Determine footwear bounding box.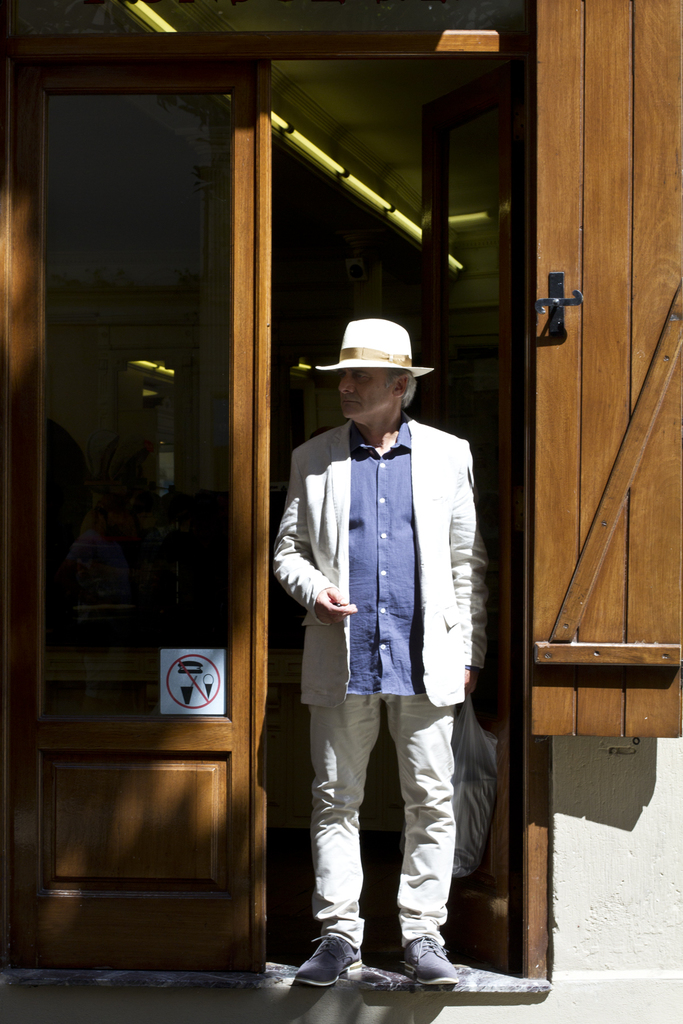
Determined: bbox=(395, 929, 466, 988).
